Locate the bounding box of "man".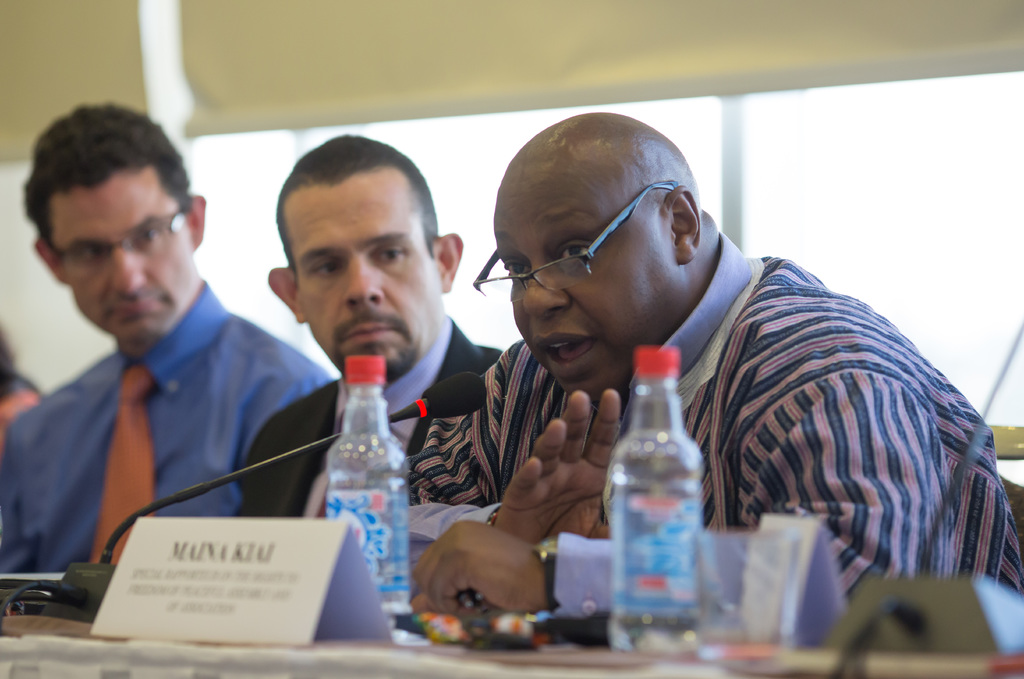
Bounding box: 228, 129, 509, 521.
